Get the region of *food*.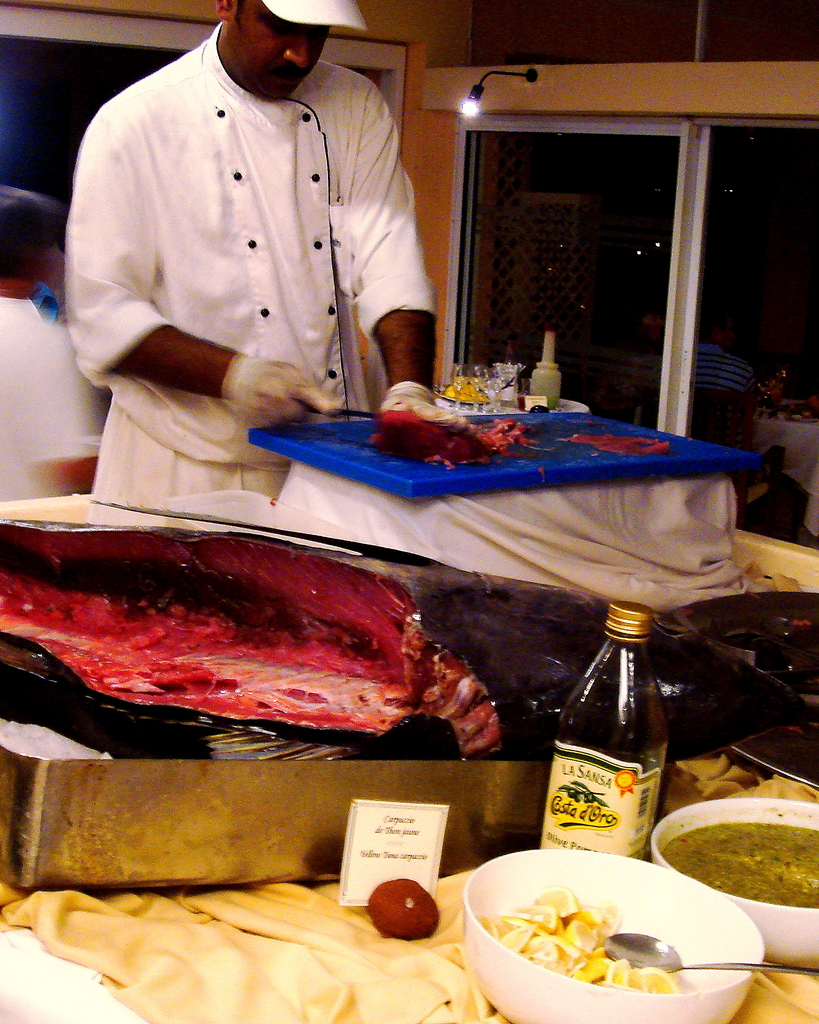
Rect(661, 822, 818, 906).
